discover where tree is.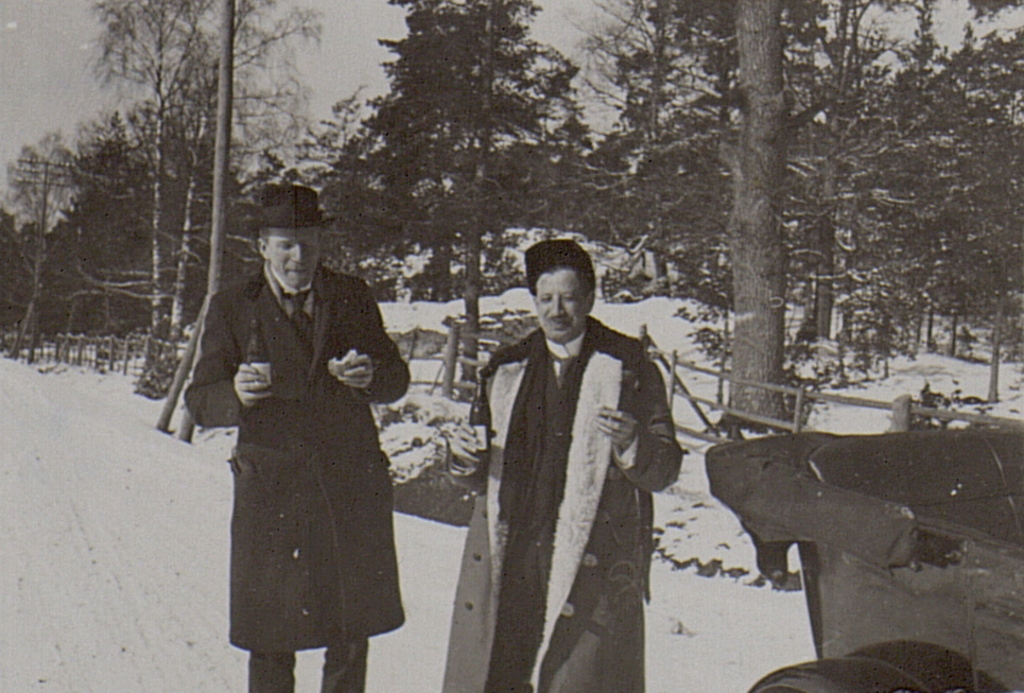
Discovered at [597,0,878,432].
